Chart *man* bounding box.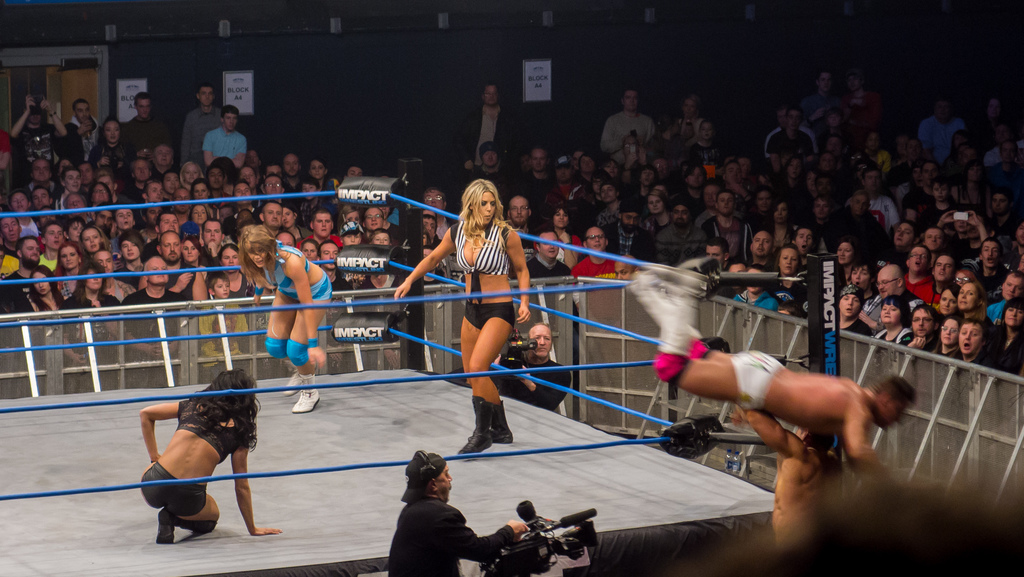
Charted: region(902, 258, 952, 305).
